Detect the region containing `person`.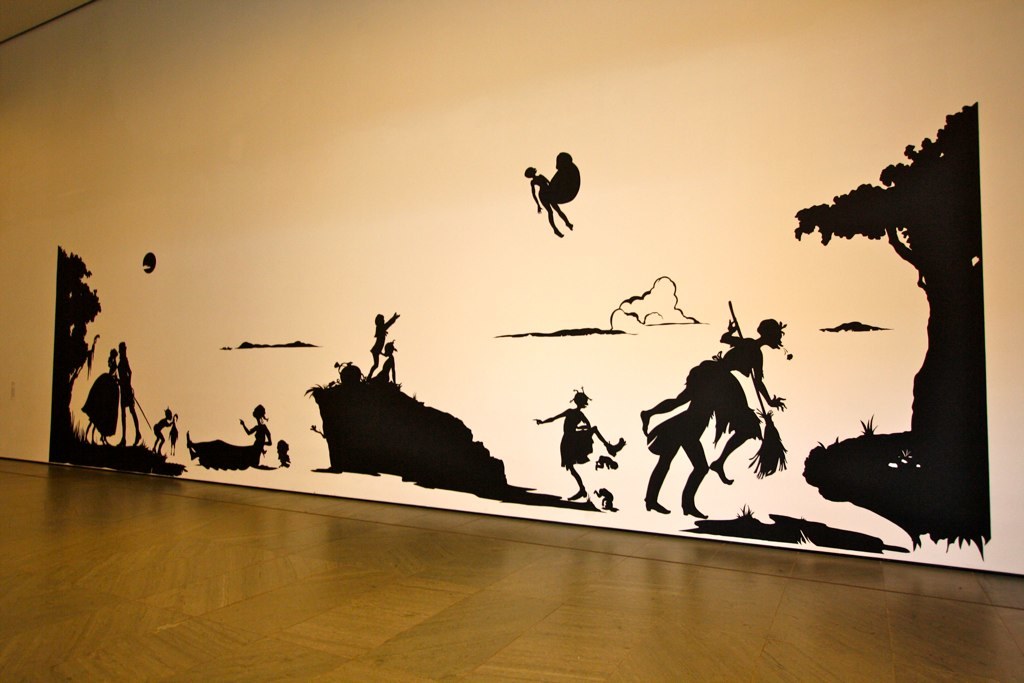
<box>236,400,269,457</box>.
